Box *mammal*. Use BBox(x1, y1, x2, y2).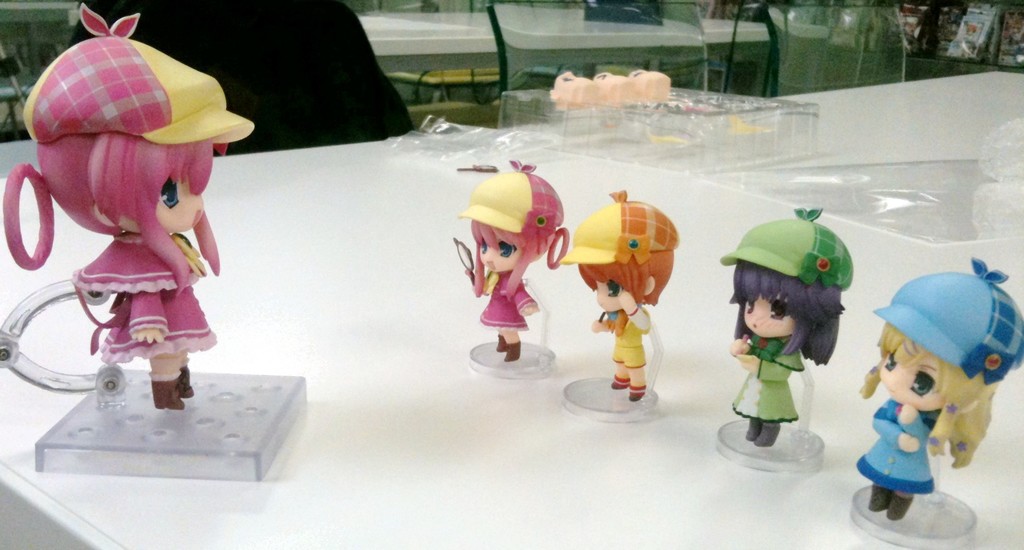
BBox(452, 156, 568, 359).
